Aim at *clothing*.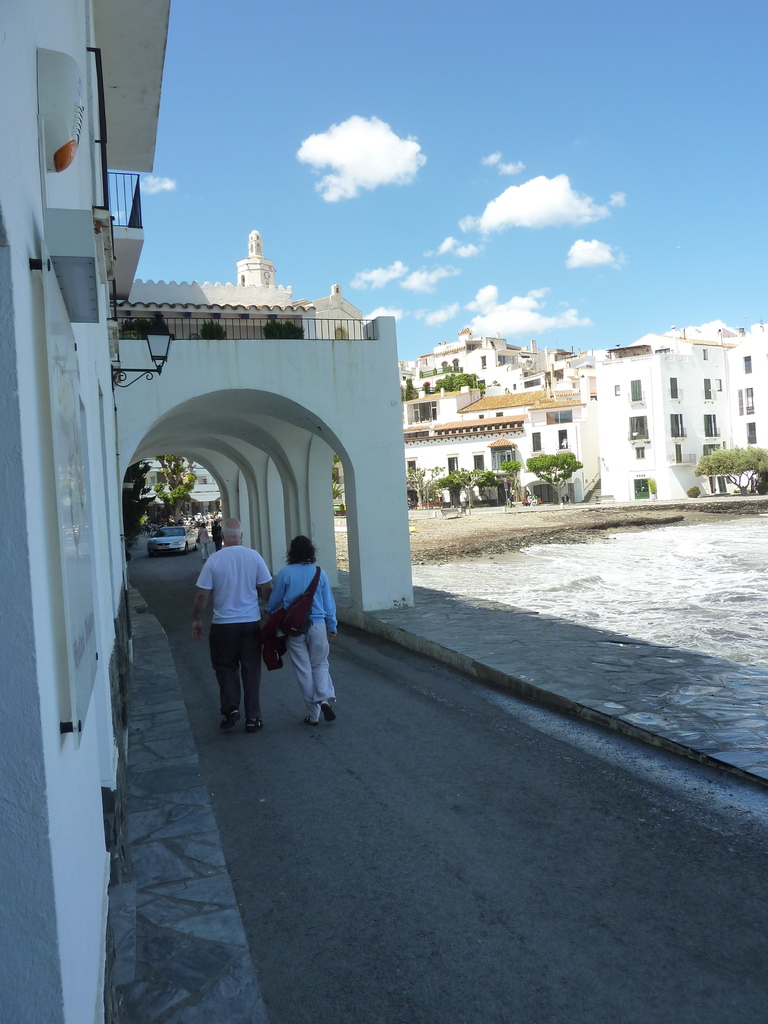
Aimed at rect(271, 557, 340, 719).
